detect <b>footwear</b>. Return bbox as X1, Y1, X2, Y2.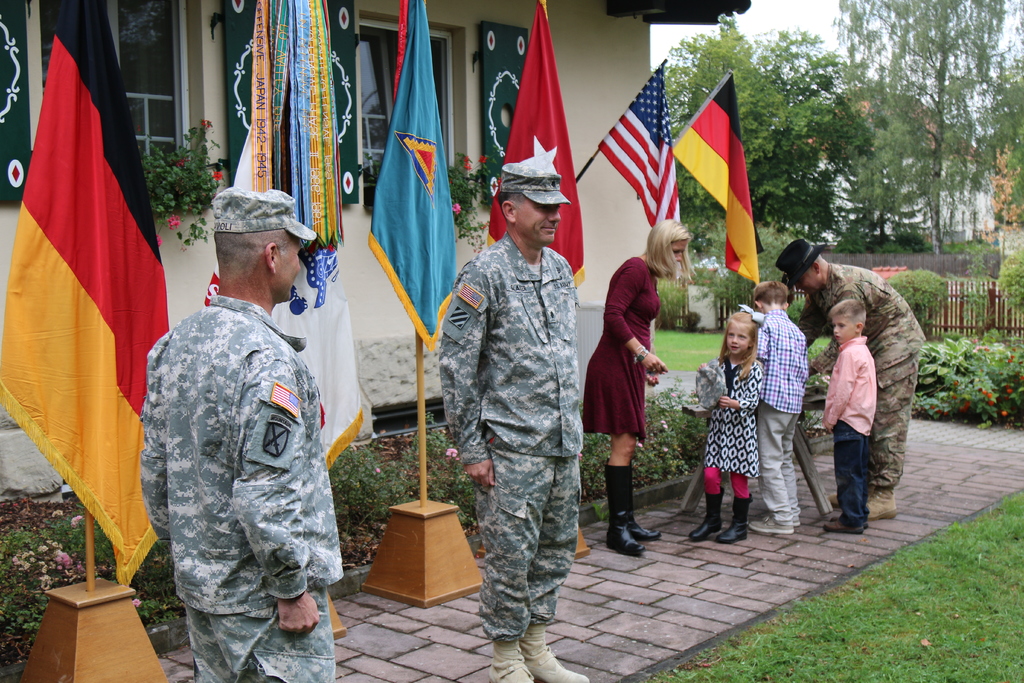
492, 637, 532, 682.
